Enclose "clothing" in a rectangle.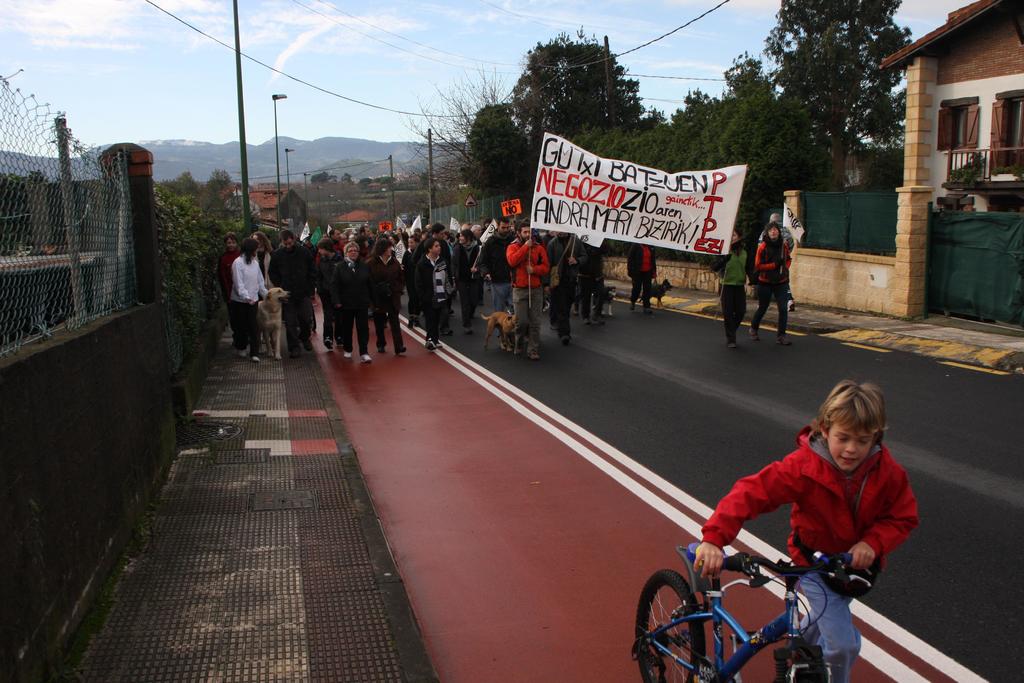
BBox(314, 255, 353, 334).
